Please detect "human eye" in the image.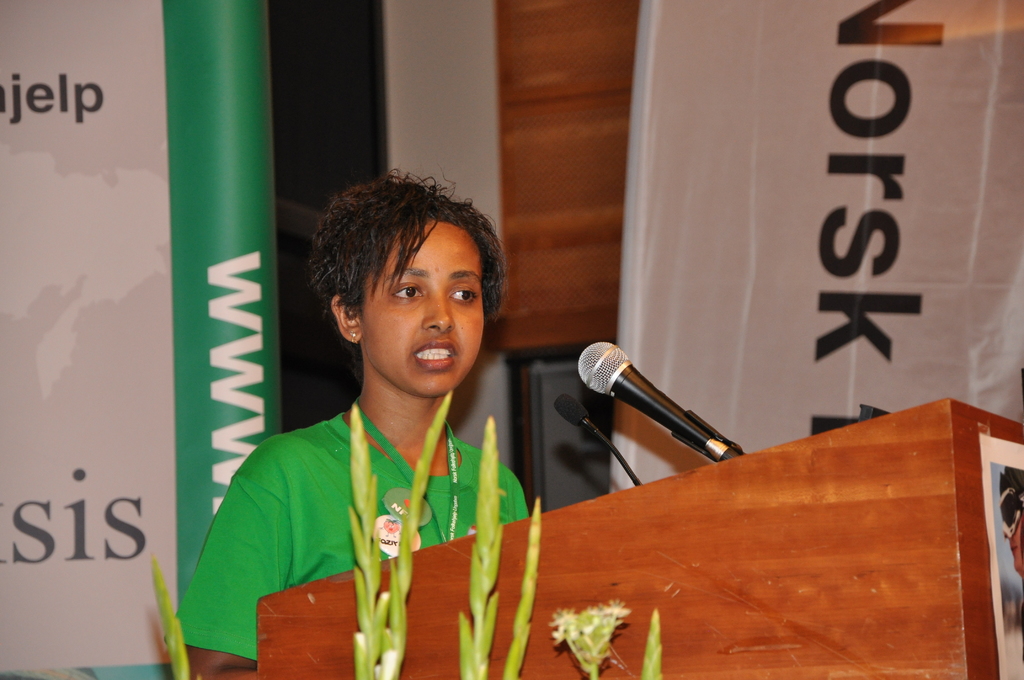
[x1=447, y1=281, x2=482, y2=305].
